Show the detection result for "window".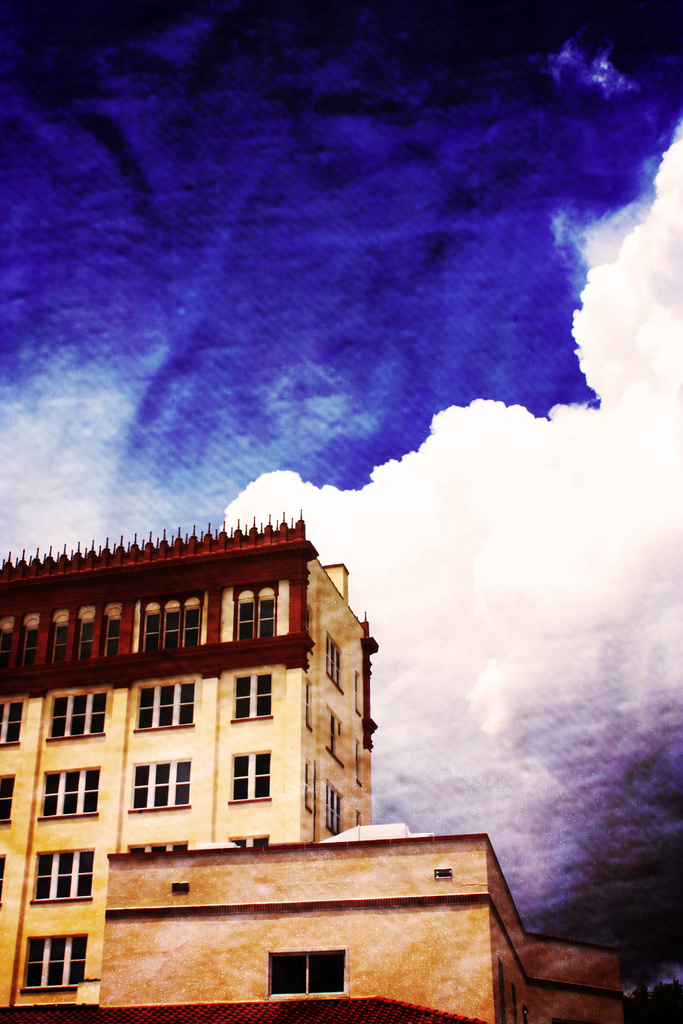
box(135, 758, 192, 813).
